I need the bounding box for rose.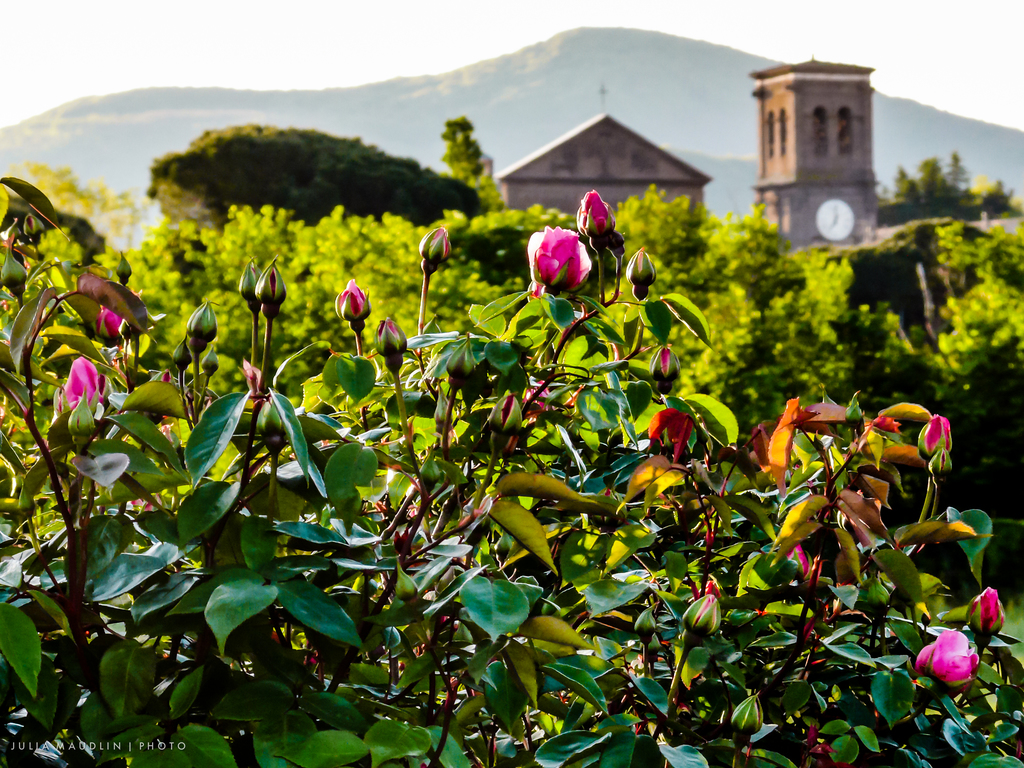
Here it is: <bbox>912, 622, 981, 687</bbox>.
